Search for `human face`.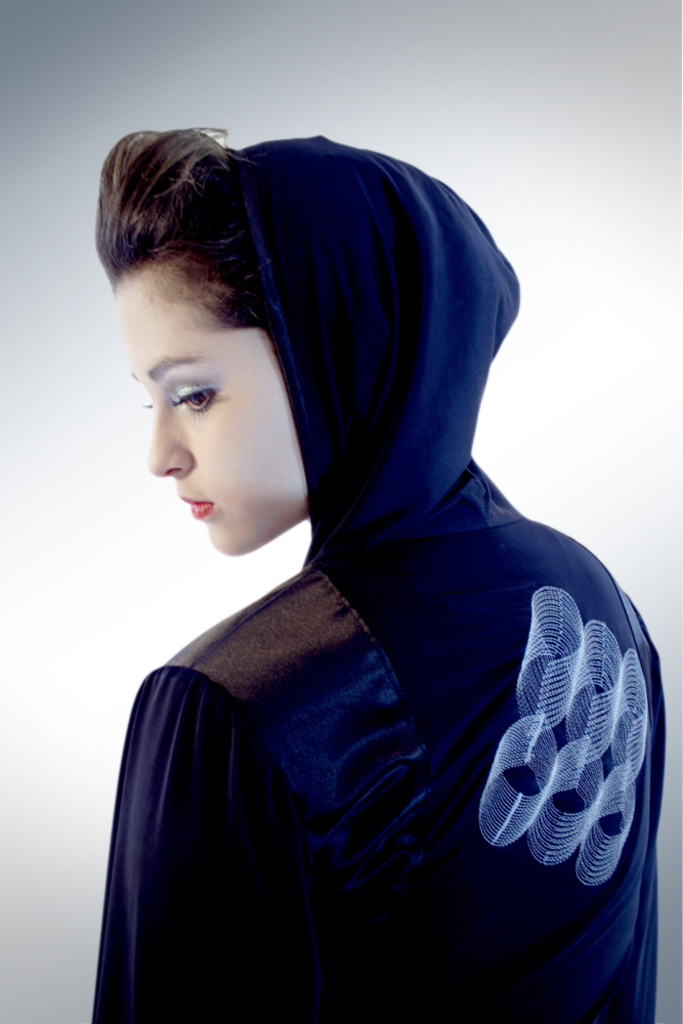
Found at 105 258 311 560.
